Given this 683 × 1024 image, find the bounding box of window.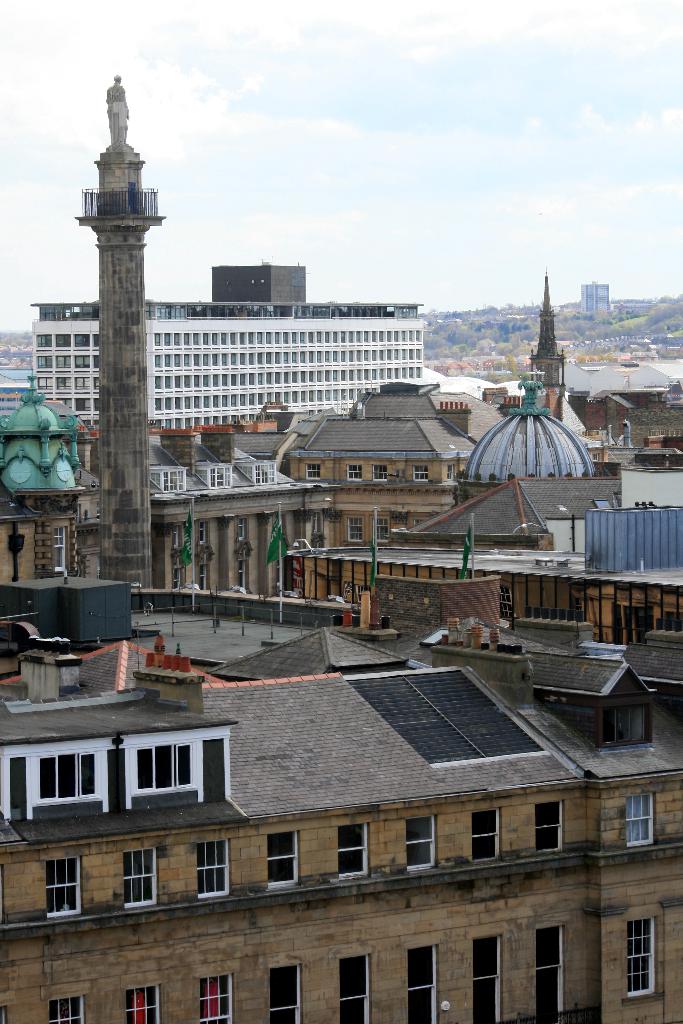
select_region(272, 832, 299, 890).
